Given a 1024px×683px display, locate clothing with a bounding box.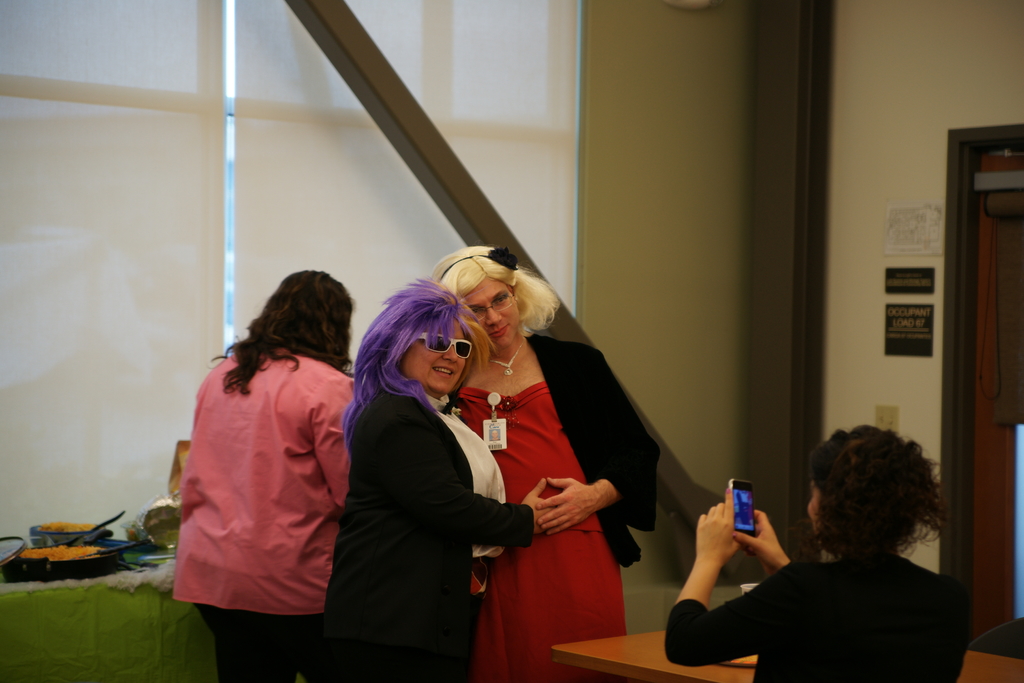
Located: 444,333,668,682.
